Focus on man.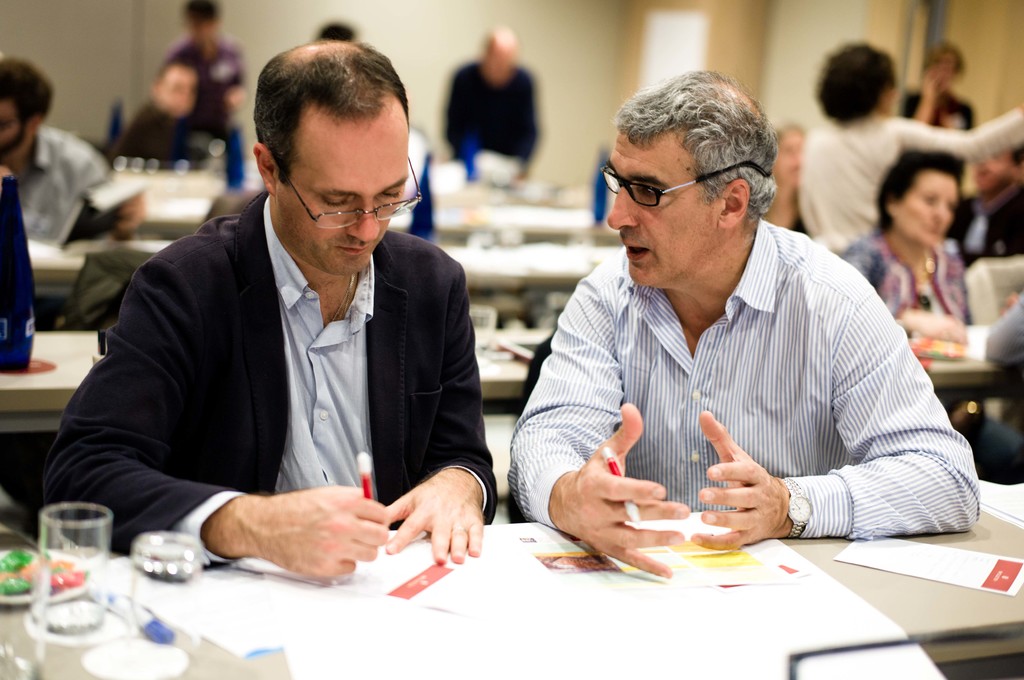
Focused at <box>443,22,539,185</box>.
